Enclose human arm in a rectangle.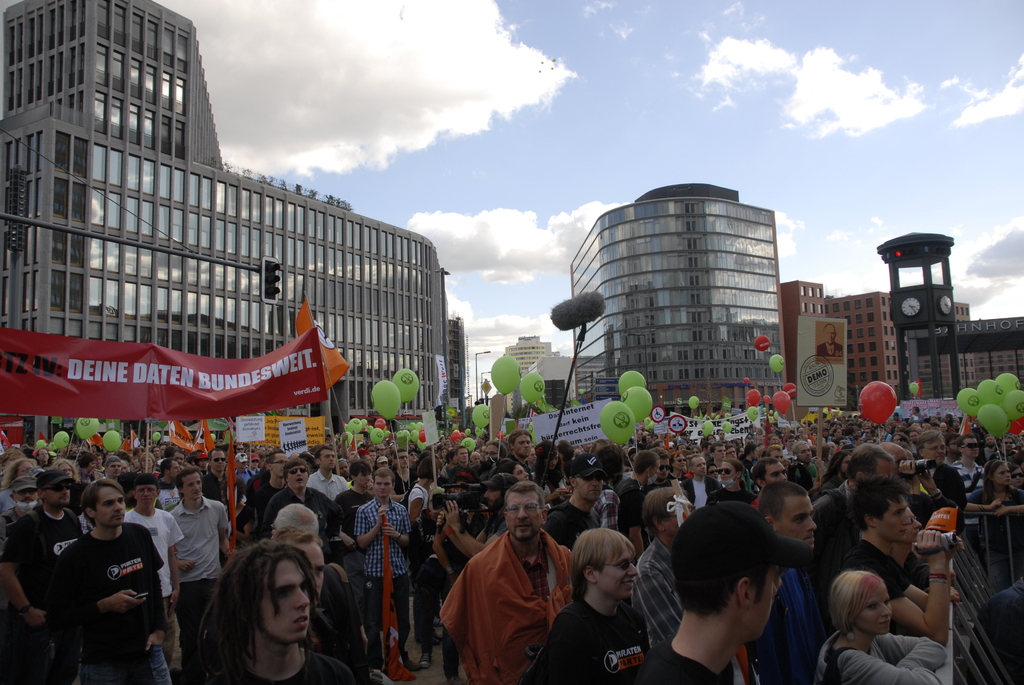
950,482,1004,510.
